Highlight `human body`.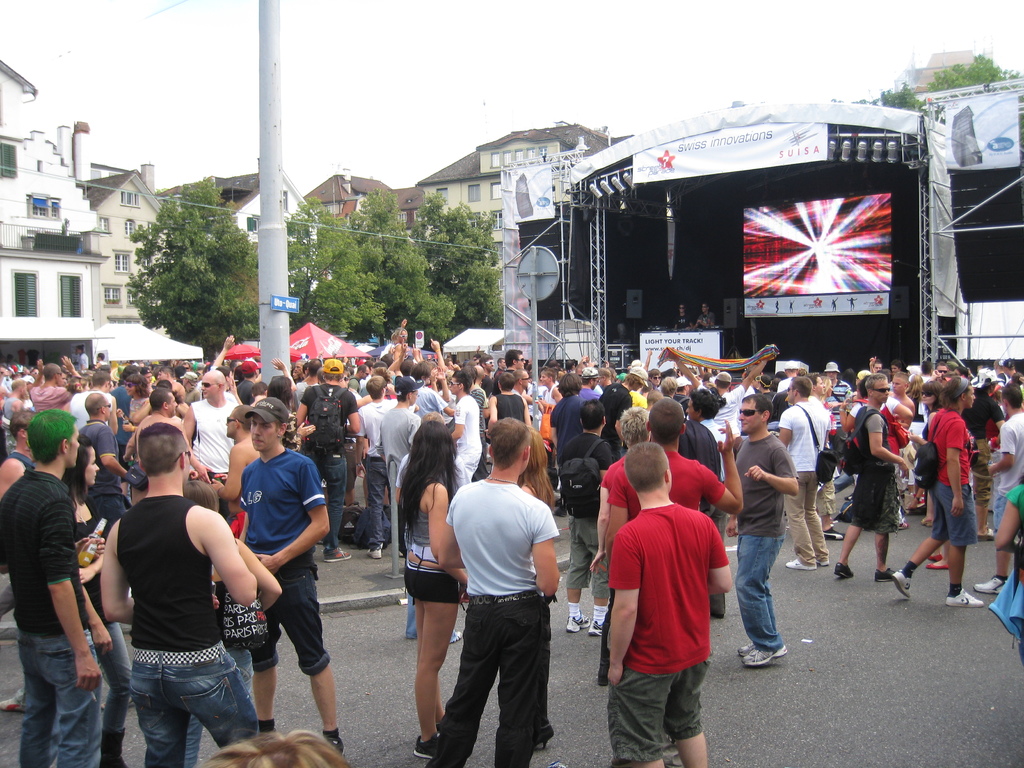
Highlighted region: bbox(488, 388, 529, 431).
